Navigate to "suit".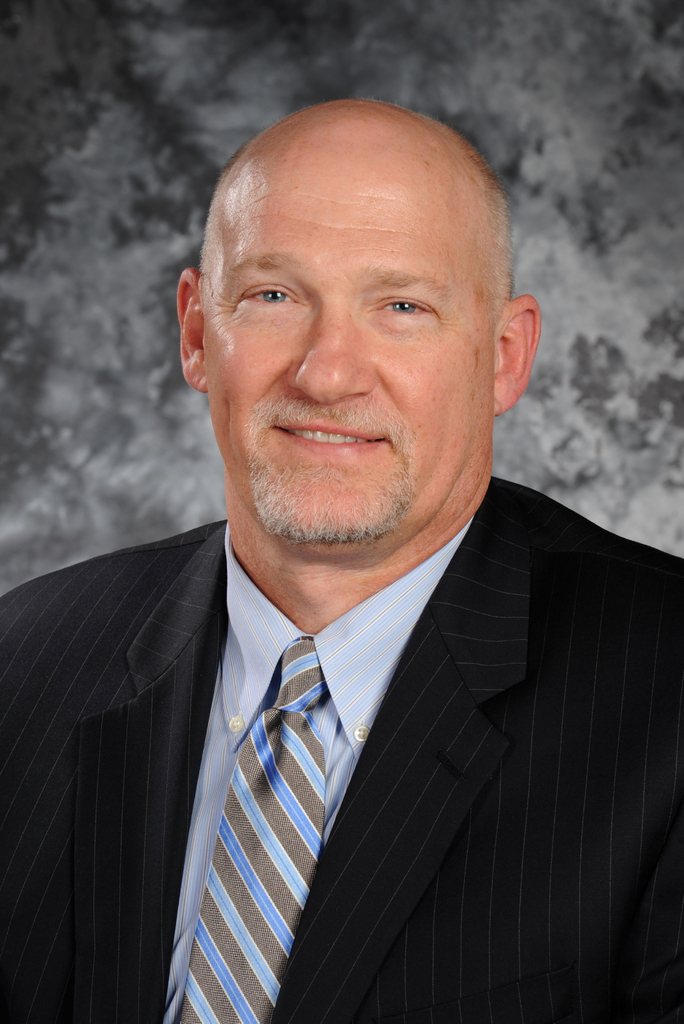
Navigation target: x1=0, y1=522, x2=683, y2=1020.
